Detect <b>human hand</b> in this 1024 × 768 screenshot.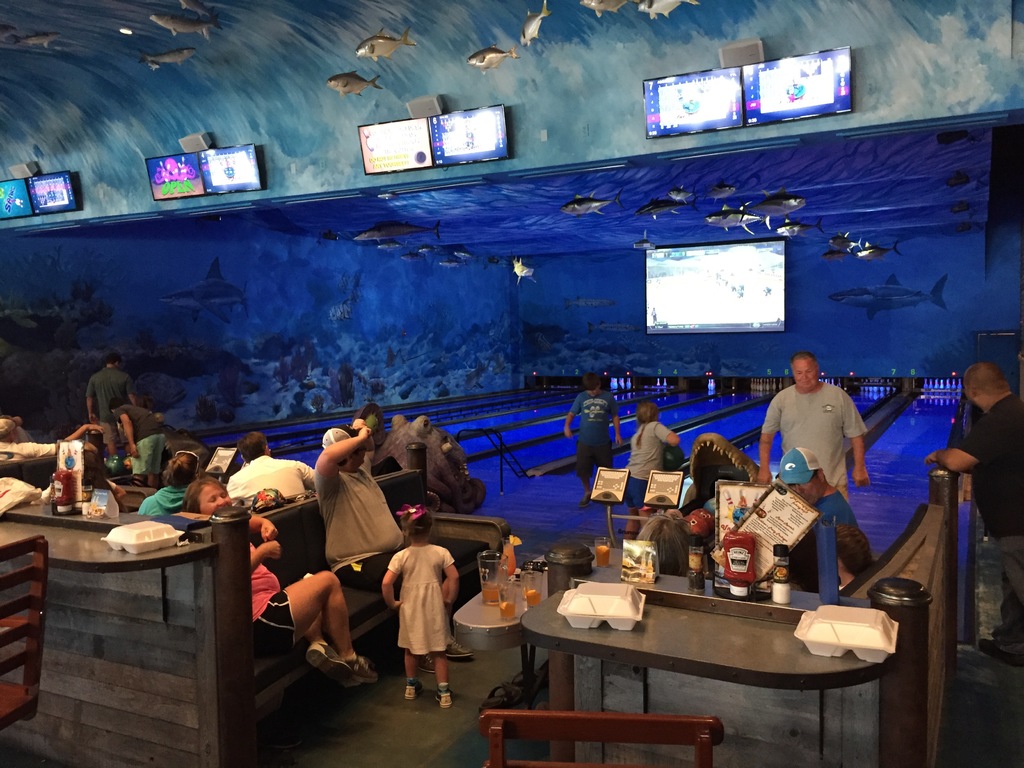
Detection: 923/450/943/468.
